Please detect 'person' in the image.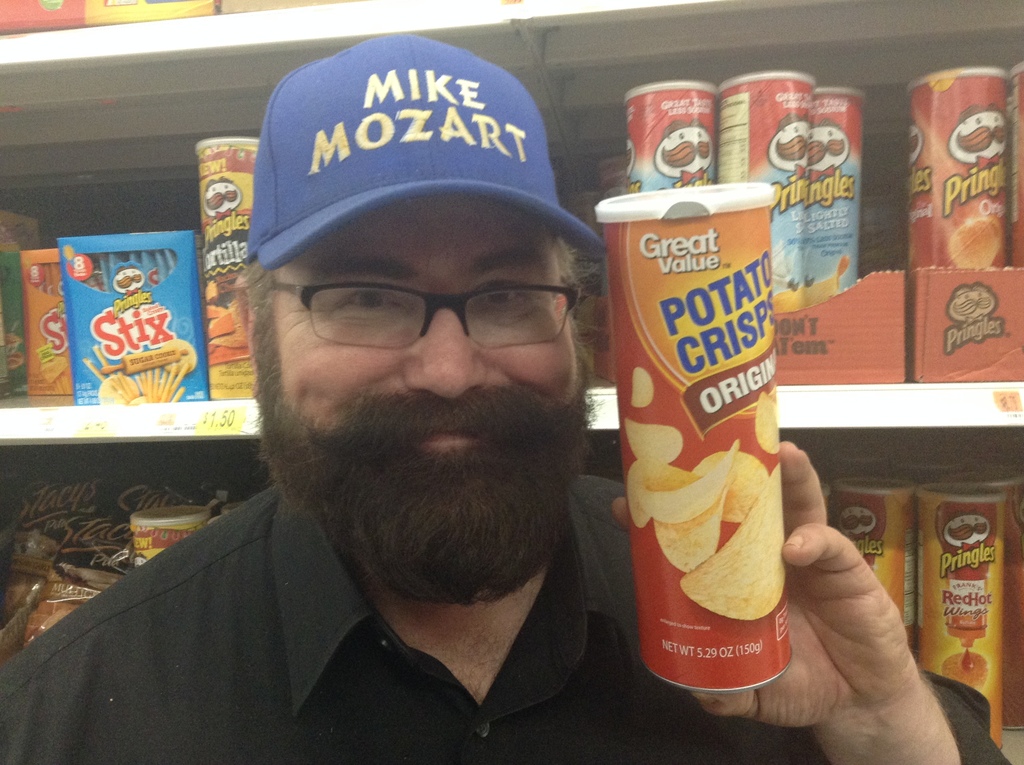
{"left": 0, "top": 33, "right": 1019, "bottom": 764}.
